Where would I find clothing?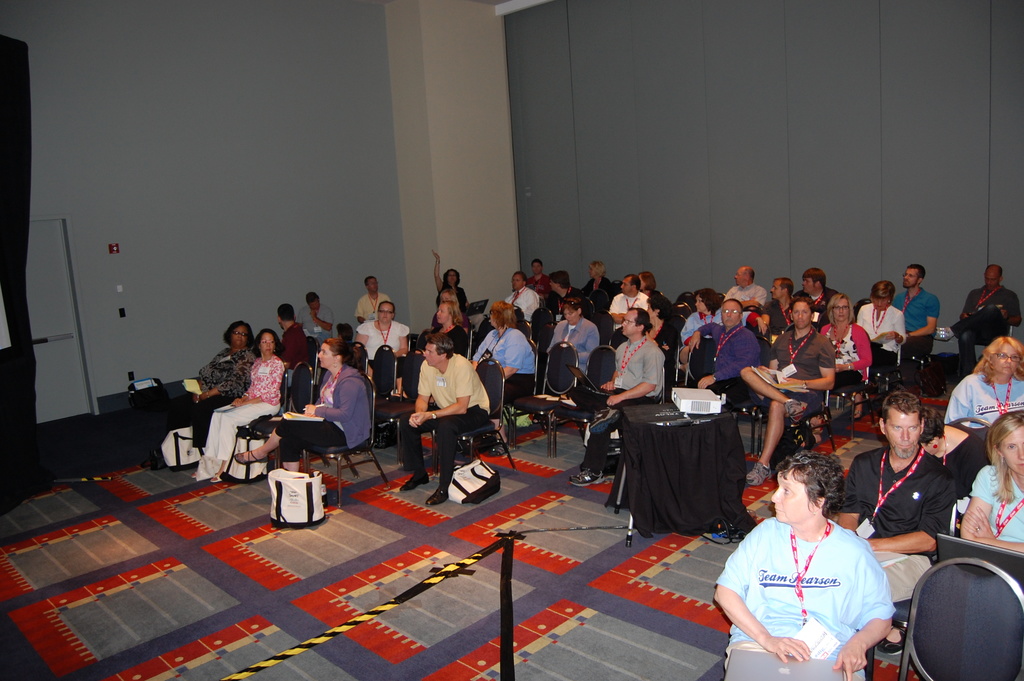
At BBox(353, 318, 409, 377).
